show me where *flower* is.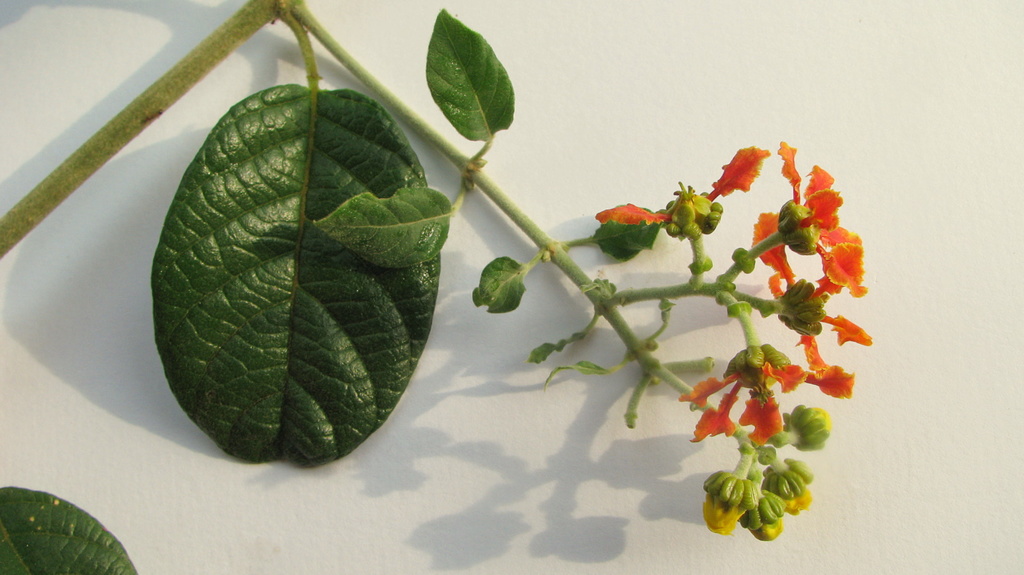
*flower* is at detection(740, 382, 780, 448).
